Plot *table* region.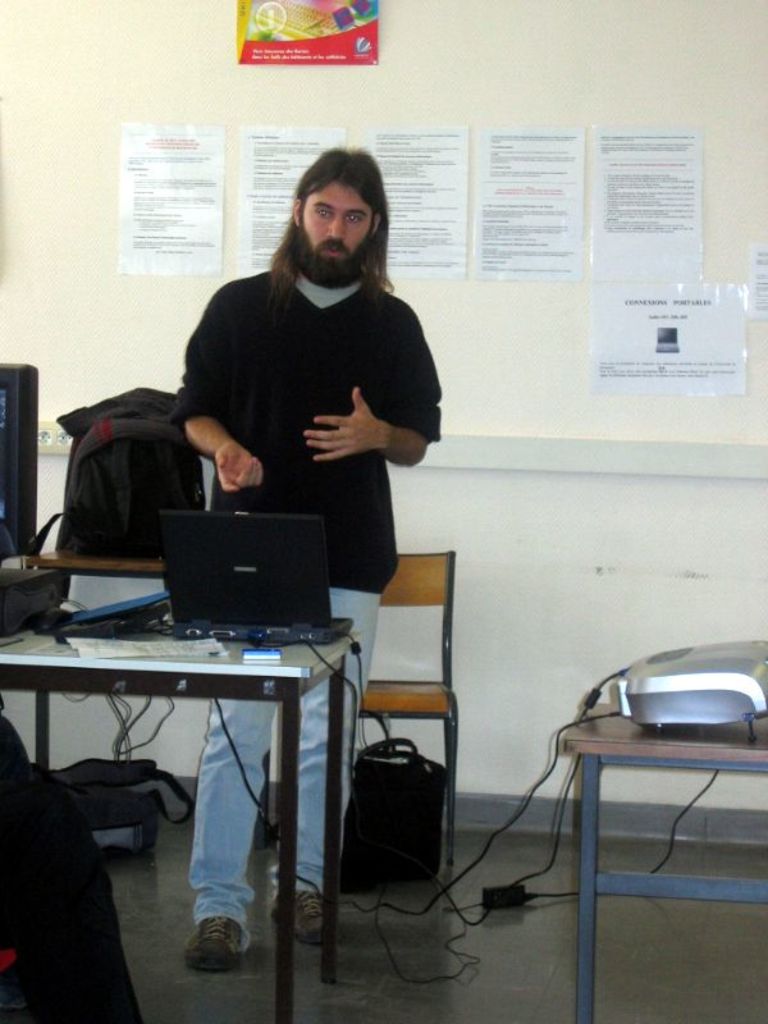
Plotted at pyautogui.locateOnScreen(4, 595, 389, 957).
